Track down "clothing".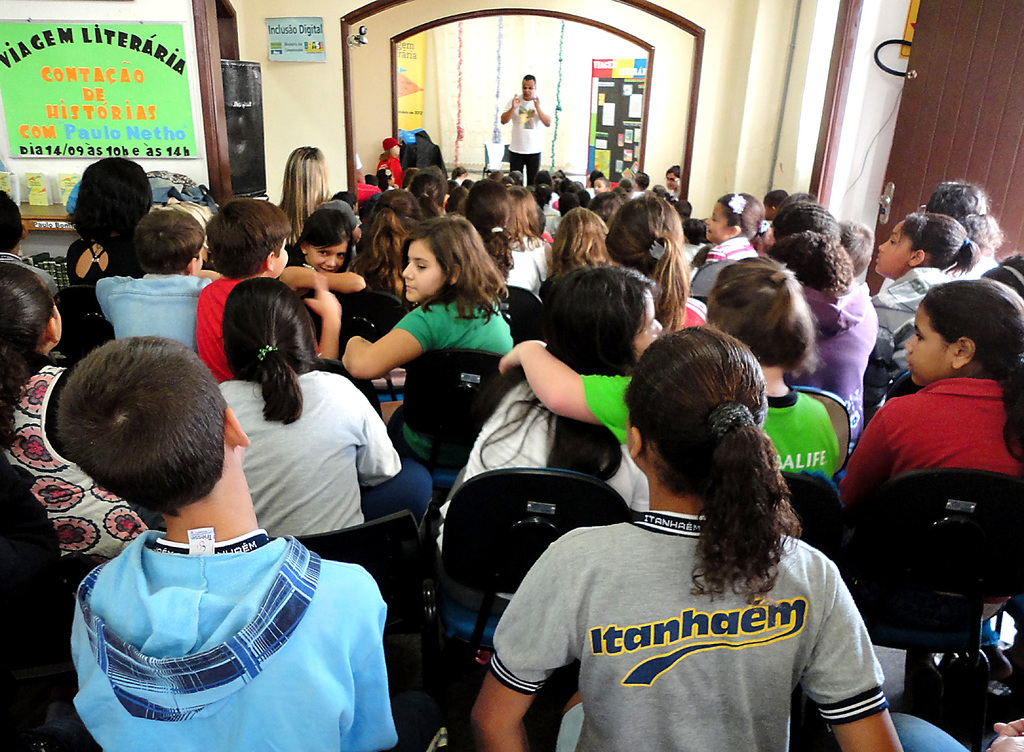
Tracked to bbox=(502, 230, 566, 283).
